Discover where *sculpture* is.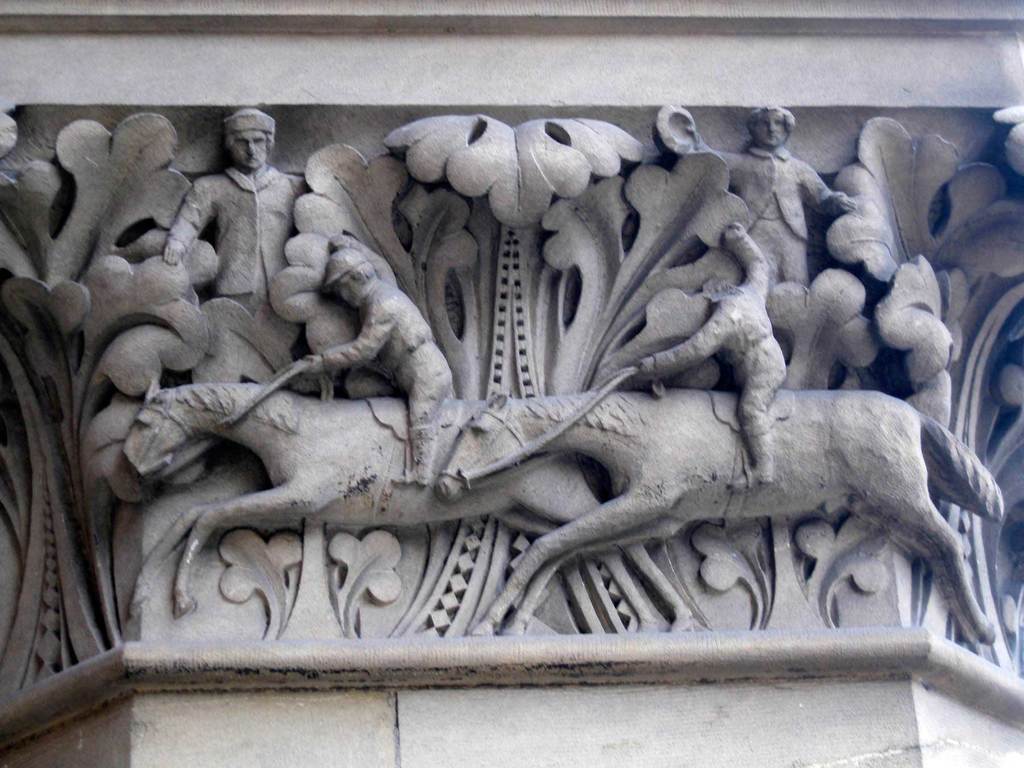
Discovered at <bbox>433, 378, 1006, 659</bbox>.
